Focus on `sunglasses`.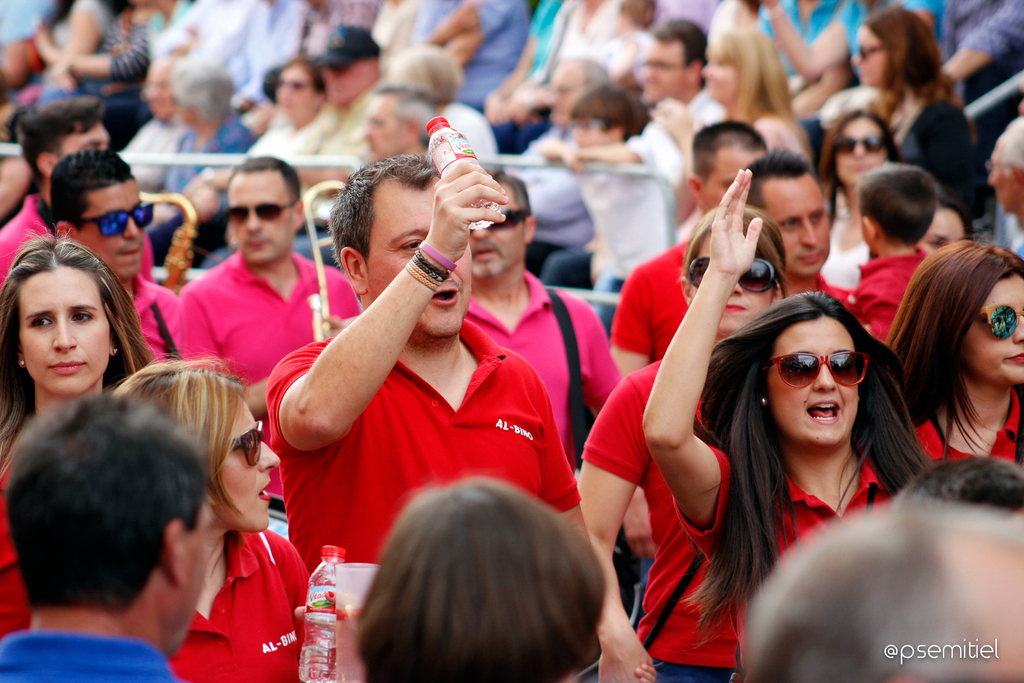
Focused at 760/352/868/388.
